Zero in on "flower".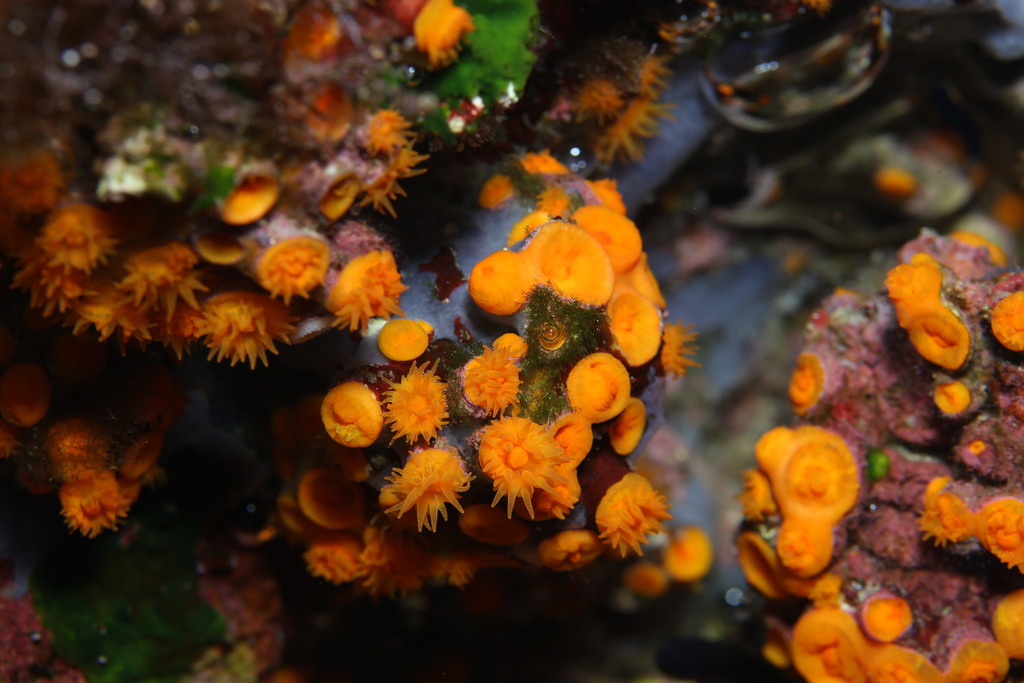
Zeroed in: locate(627, 46, 673, 101).
